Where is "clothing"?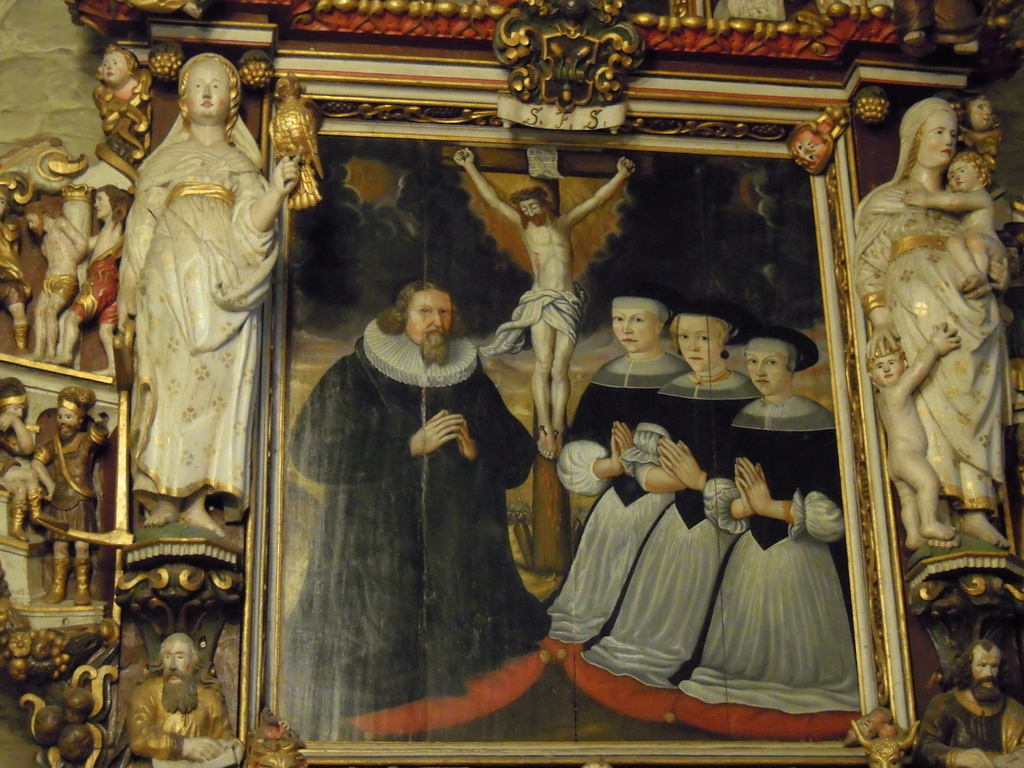
Rect(129, 675, 235, 762).
